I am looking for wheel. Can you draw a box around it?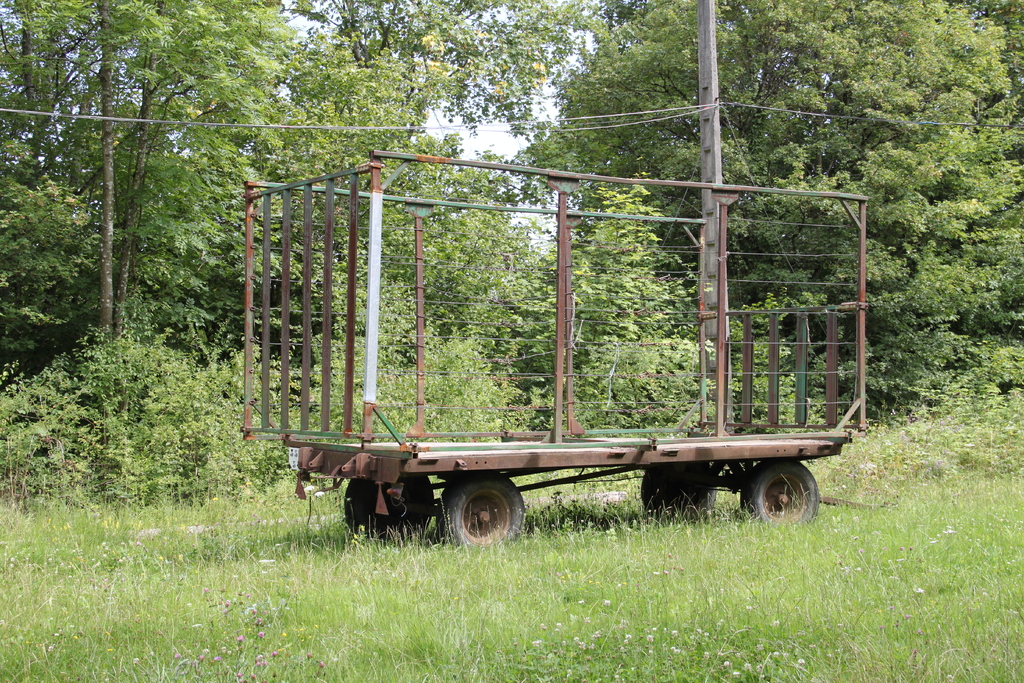
Sure, the bounding box is bbox=[343, 472, 430, 545].
